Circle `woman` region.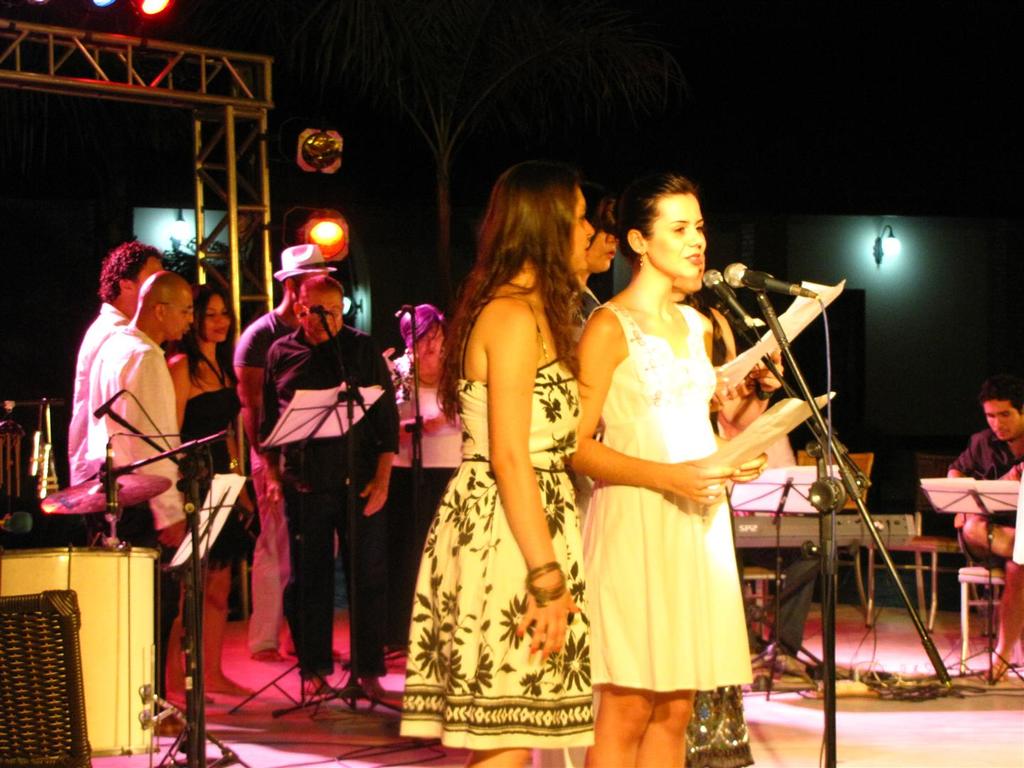
Region: 171/277/250/684.
